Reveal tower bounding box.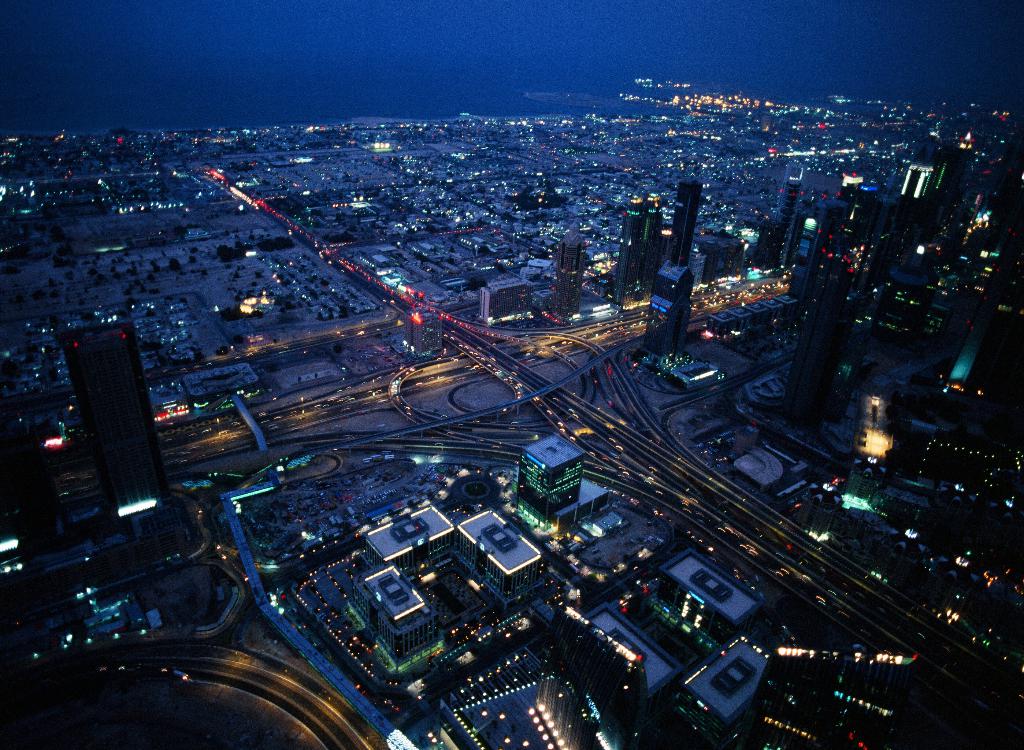
Revealed: bbox(767, 162, 799, 262).
